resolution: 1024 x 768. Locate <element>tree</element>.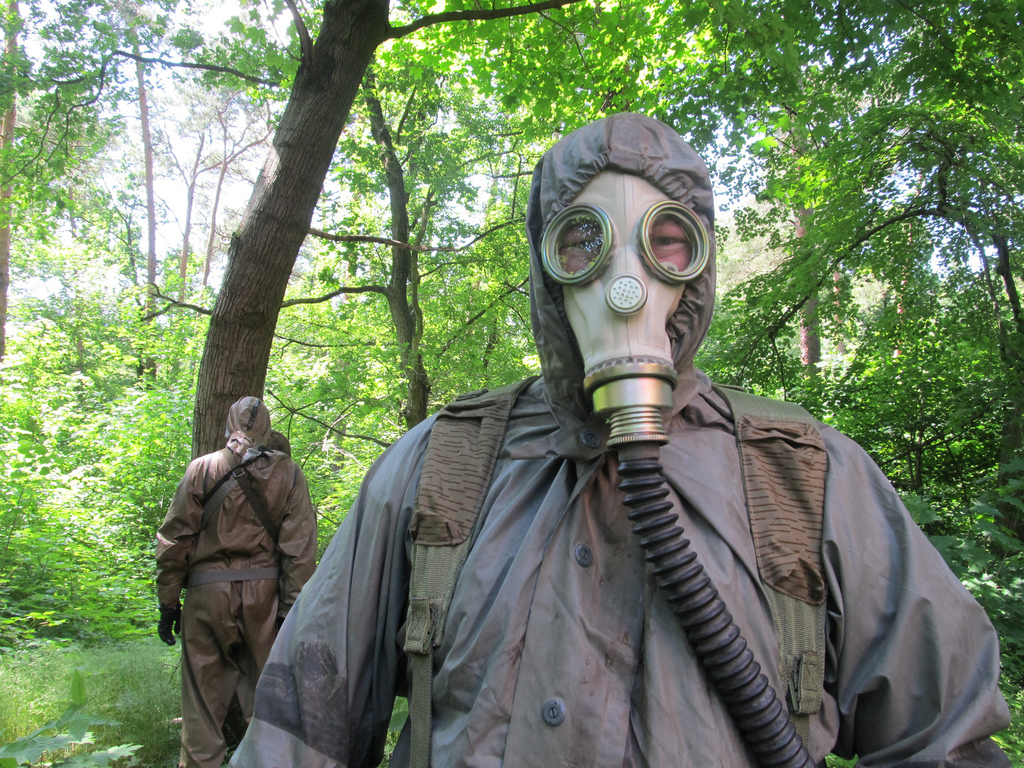
detection(0, 0, 737, 444).
